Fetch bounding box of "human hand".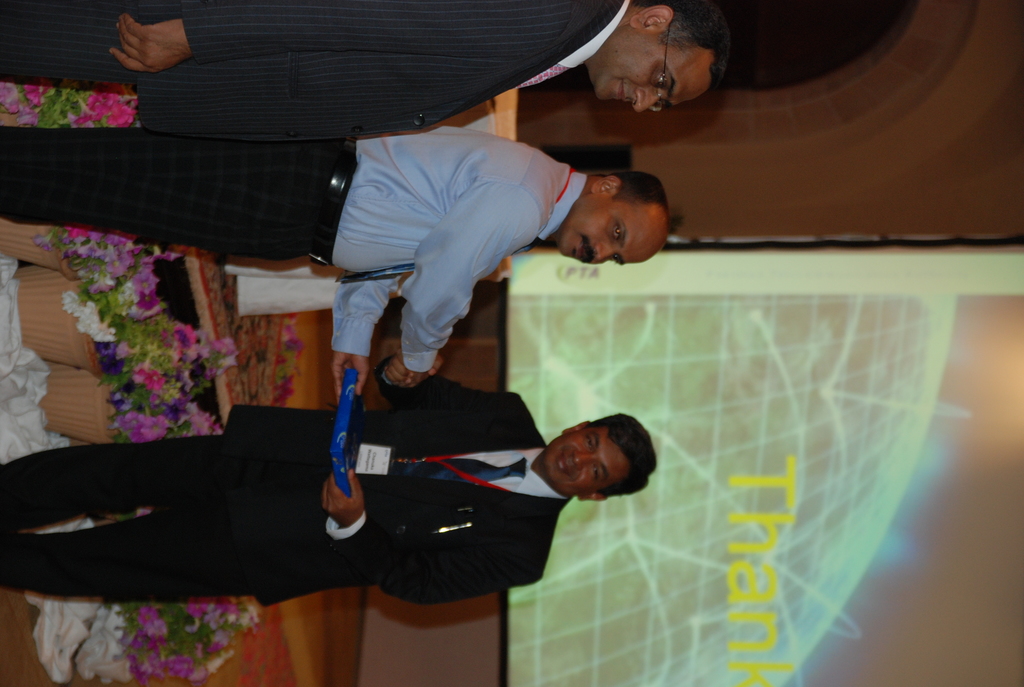
Bbox: [322,466,365,525].
